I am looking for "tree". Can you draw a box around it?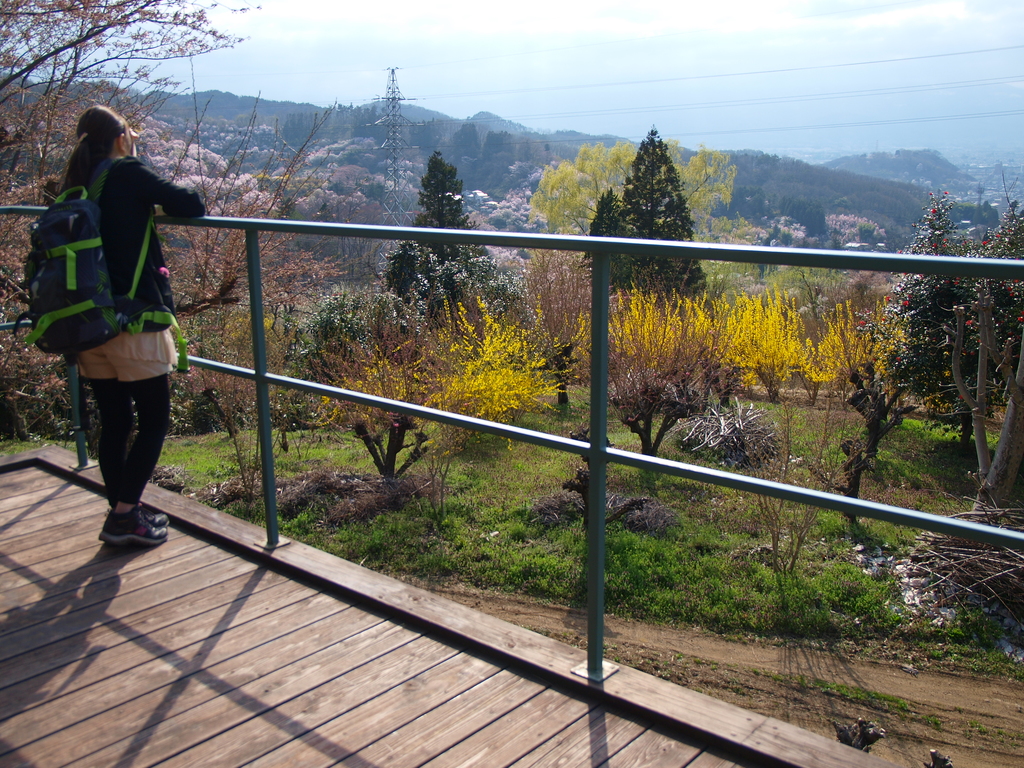
Sure, the bounding box is crop(286, 296, 376, 424).
